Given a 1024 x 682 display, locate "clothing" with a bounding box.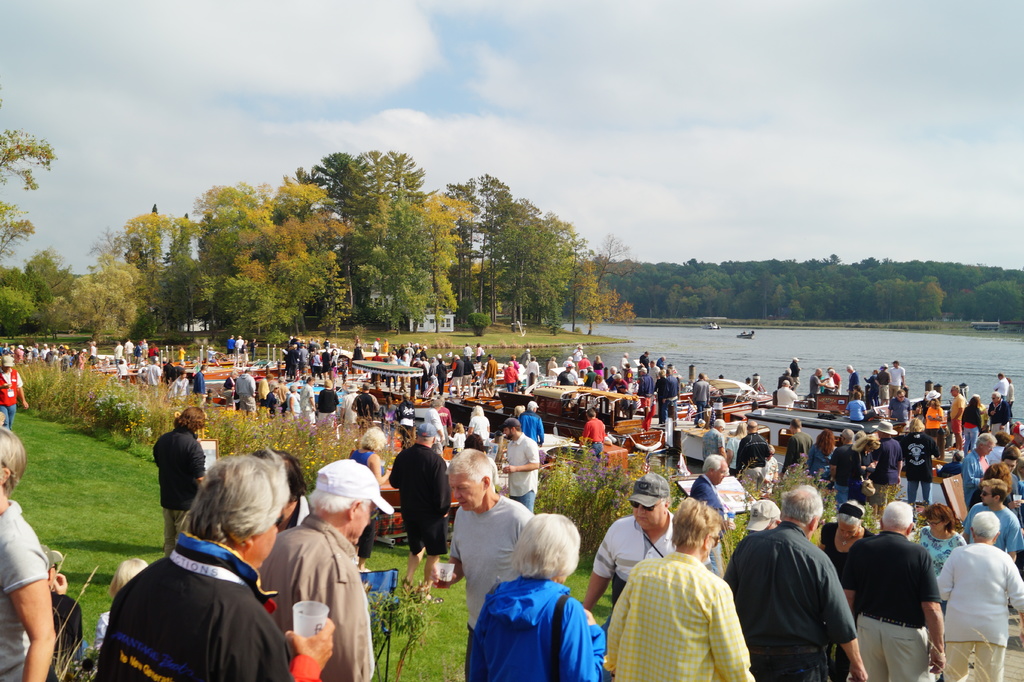
Located: box(297, 382, 312, 426).
